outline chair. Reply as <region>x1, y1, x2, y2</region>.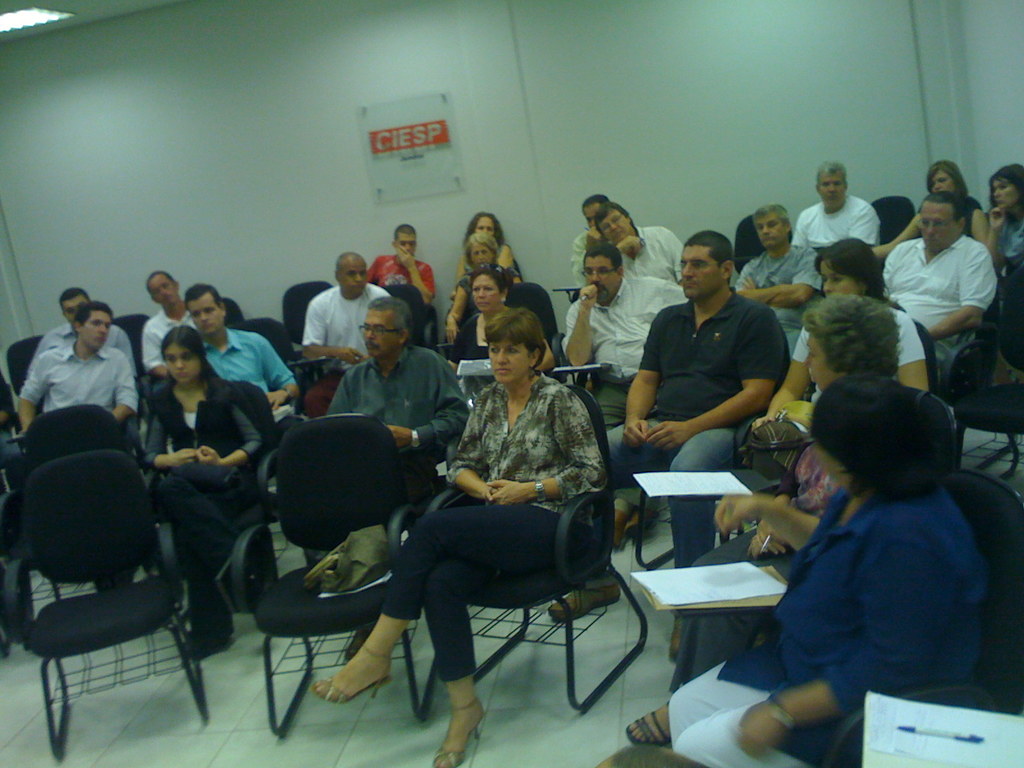
<region>147, 378, 287, 621</region>.
